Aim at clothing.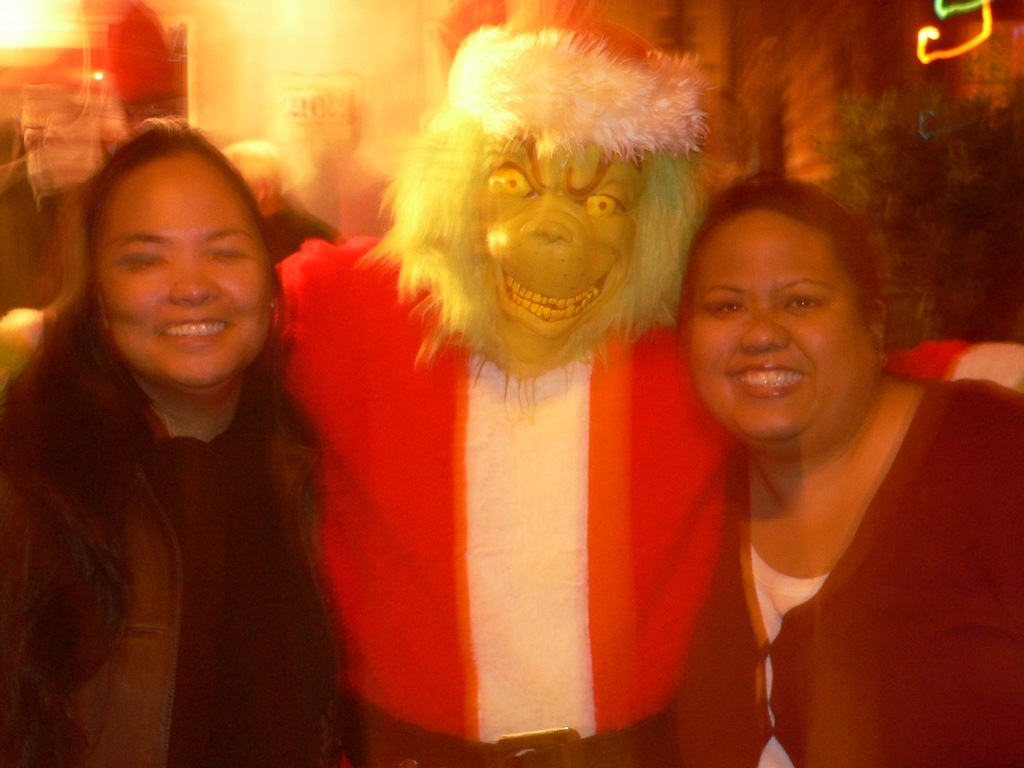
Aimed at pyautogui.locateOnScreen(276, 232, 976, 767).
